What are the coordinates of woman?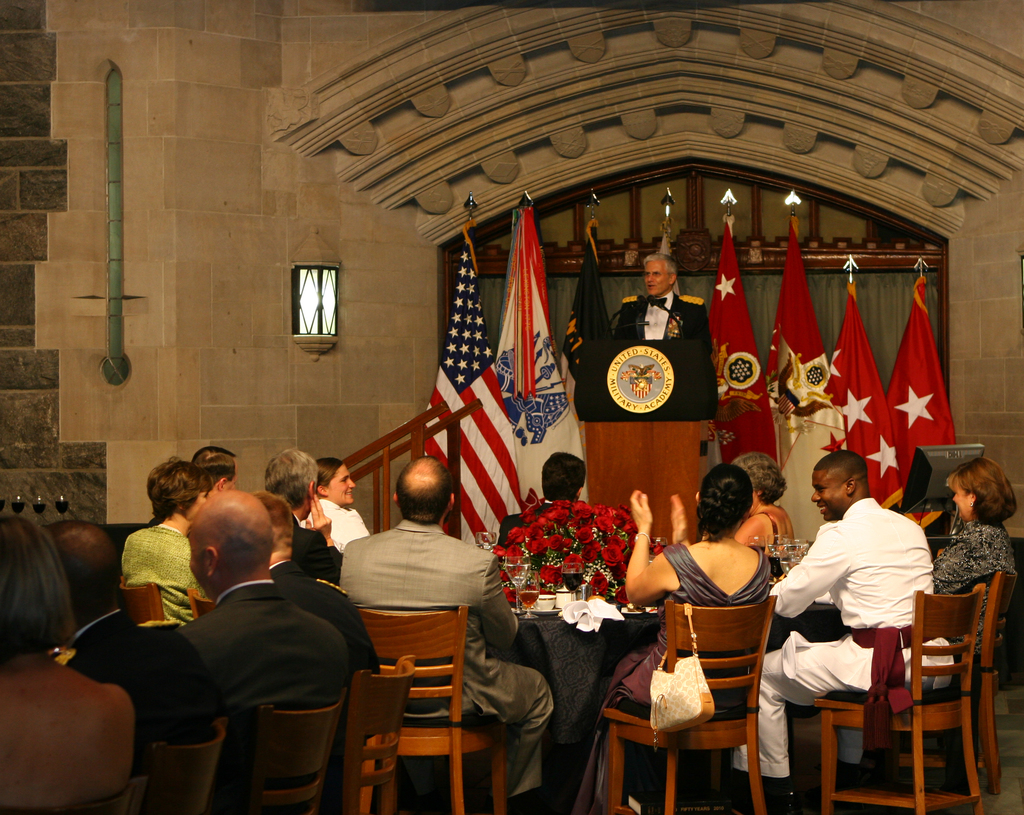
(574, 459, 769, 814).
